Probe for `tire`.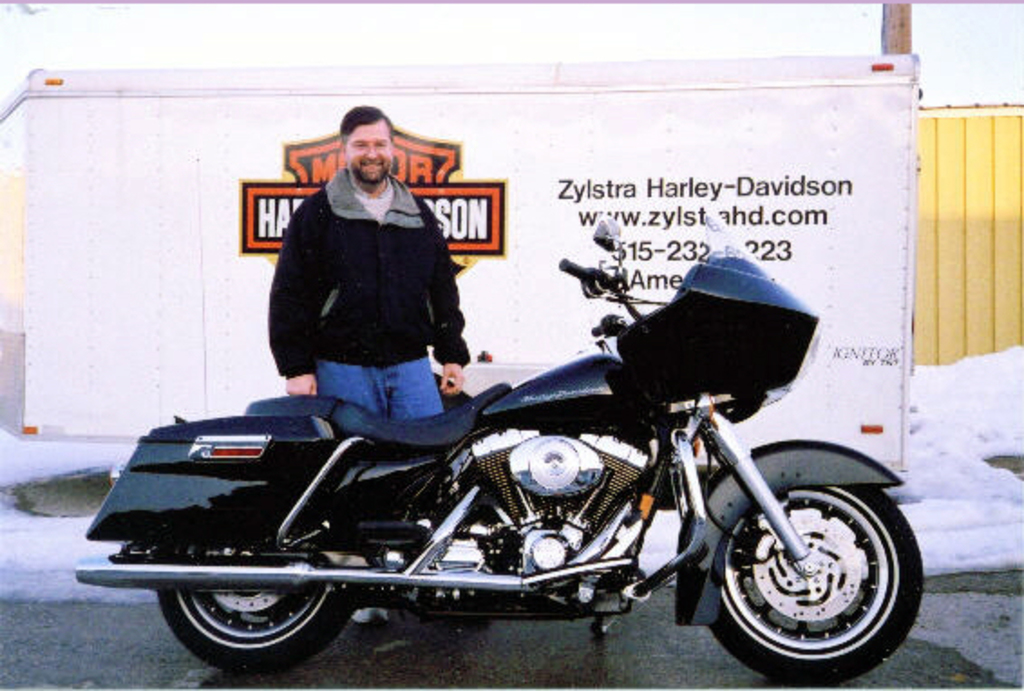
Probe result: box(150, 526, 360, 677).
